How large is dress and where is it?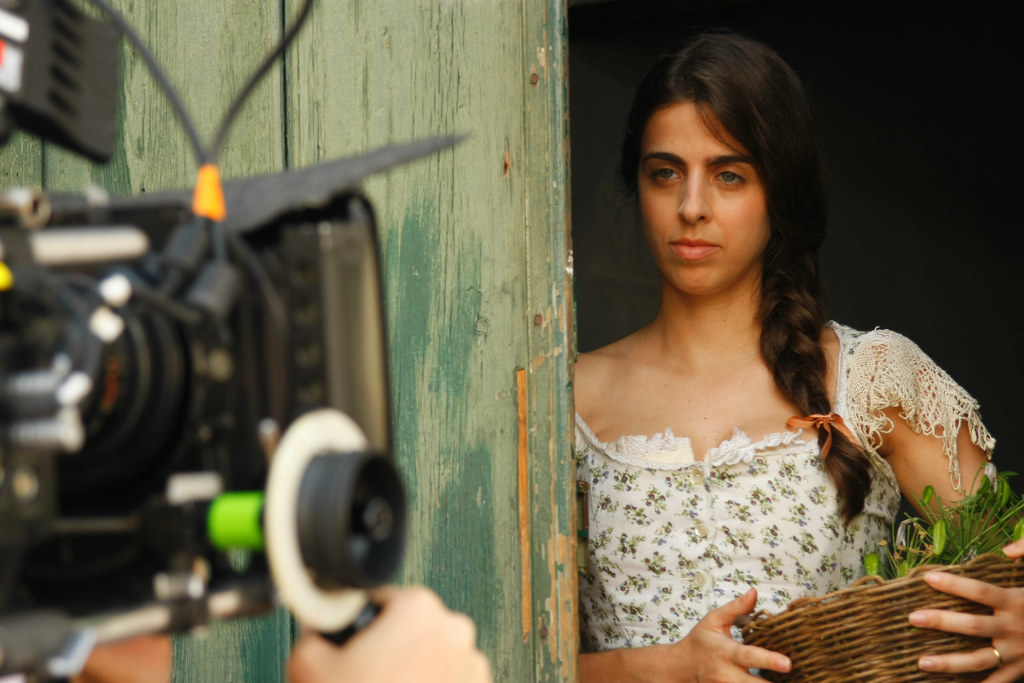
Bounding box: 578, 319, 1000, 675.
